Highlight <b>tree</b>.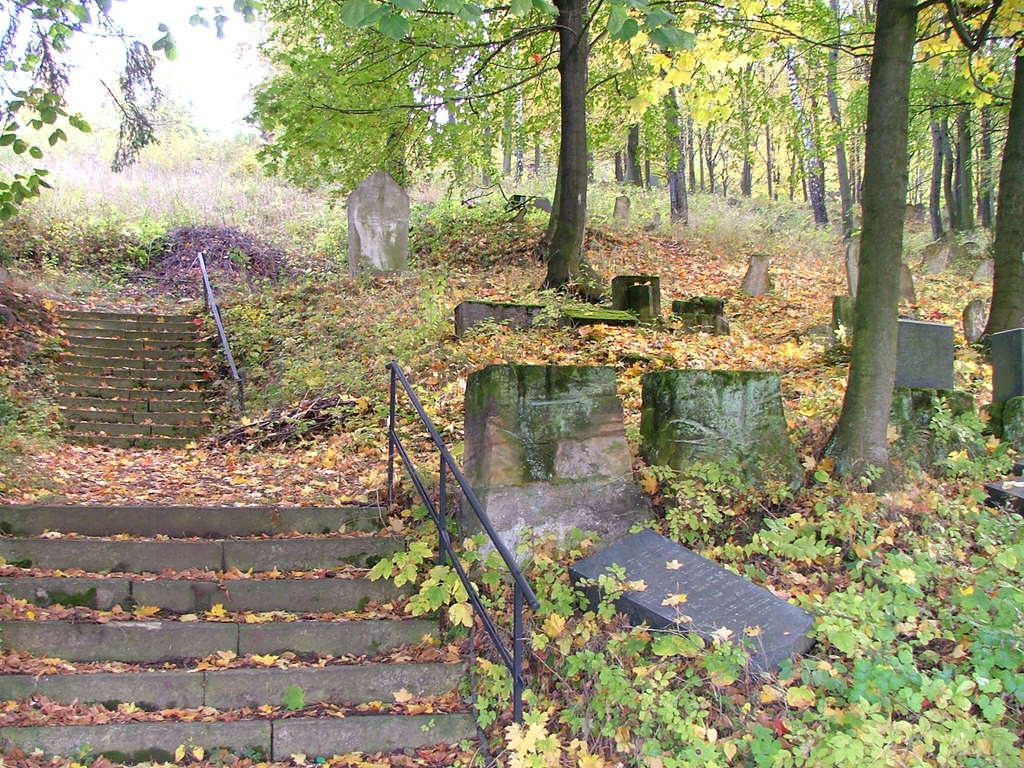
Highlighted region: <box>792,12,970,501</box>.
